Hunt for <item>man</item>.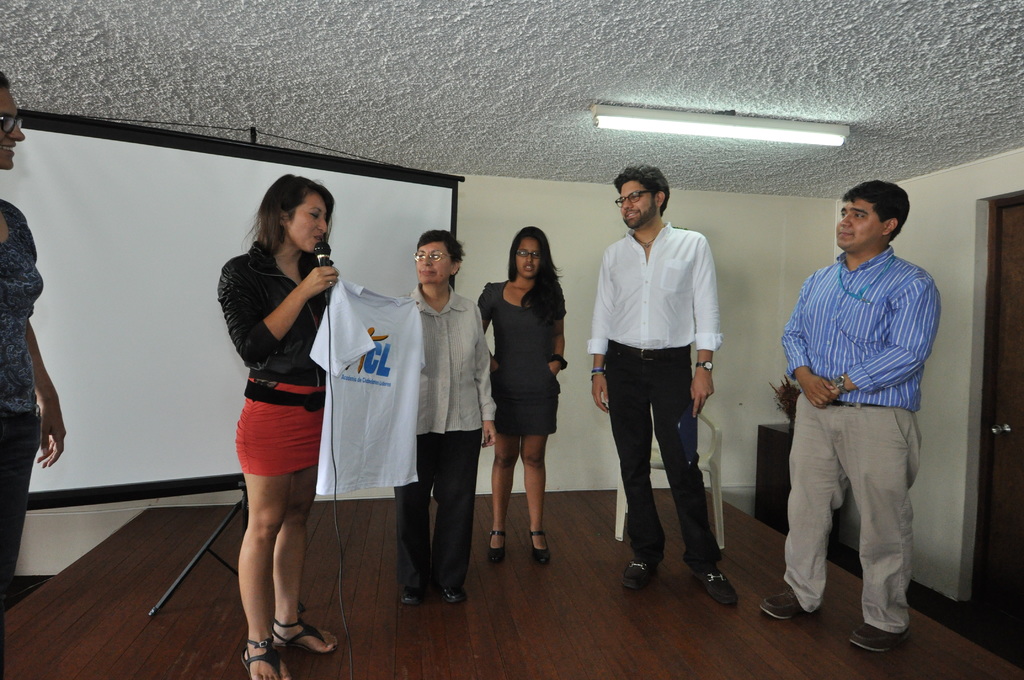
Hunted down at {"x1": 589, "y1": 152, "x2": 742, "y2": 608}.
